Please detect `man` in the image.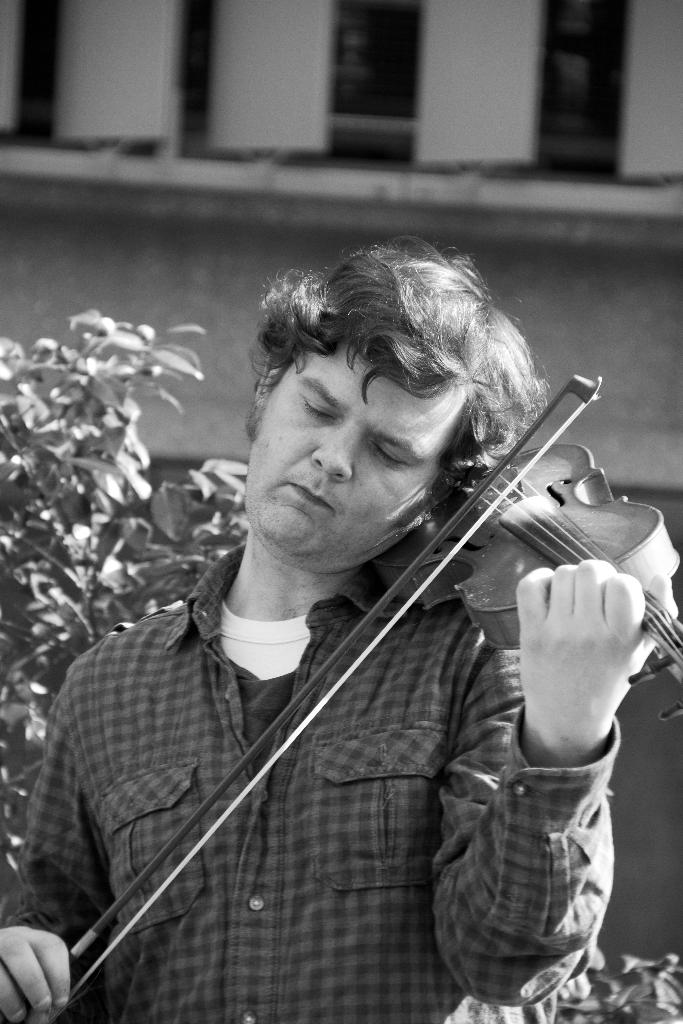
bbox=(0, 235, 658, 1023).
